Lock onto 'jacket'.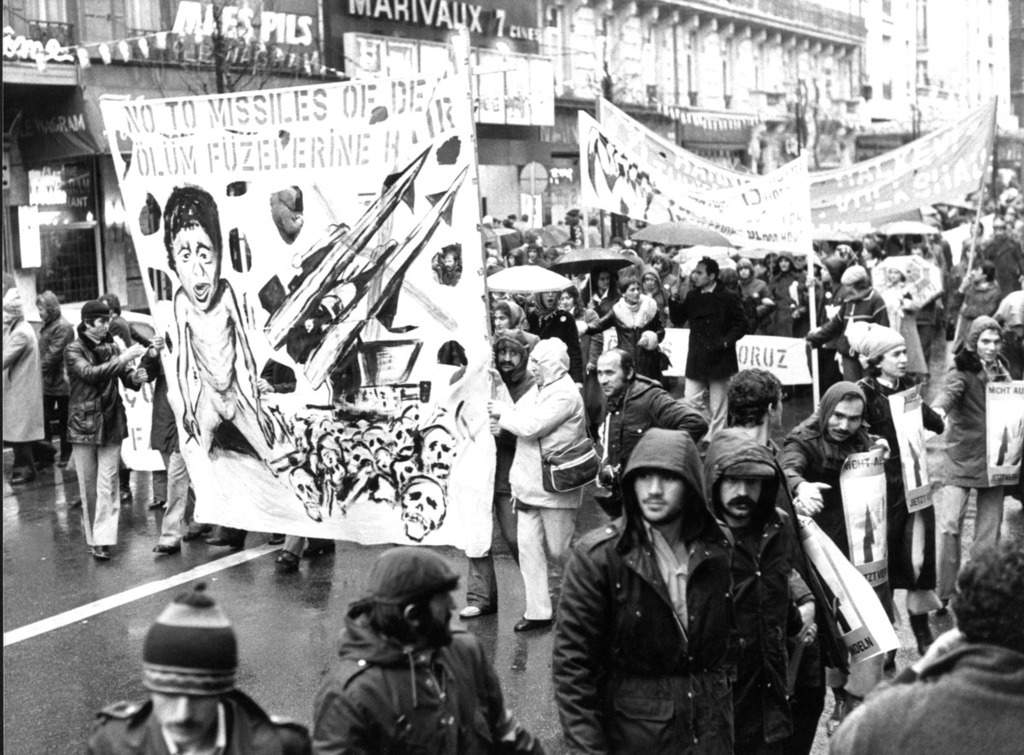
Locked: x1=827 y1=648 x2=1022 y2=754.
